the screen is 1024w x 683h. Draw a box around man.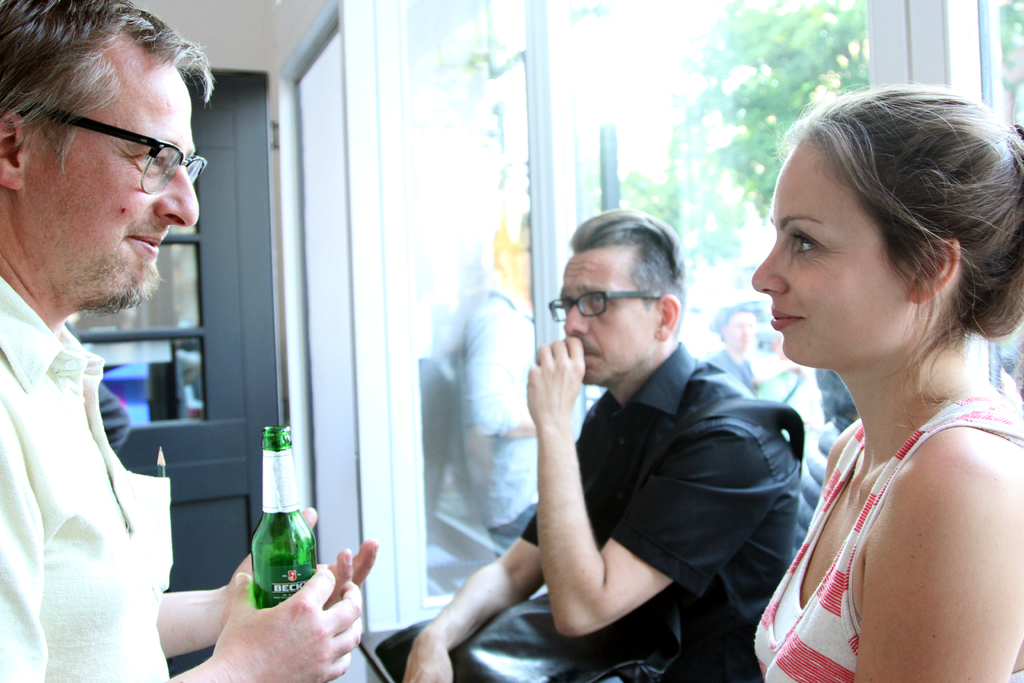
region(448, 213, 544, 541).
